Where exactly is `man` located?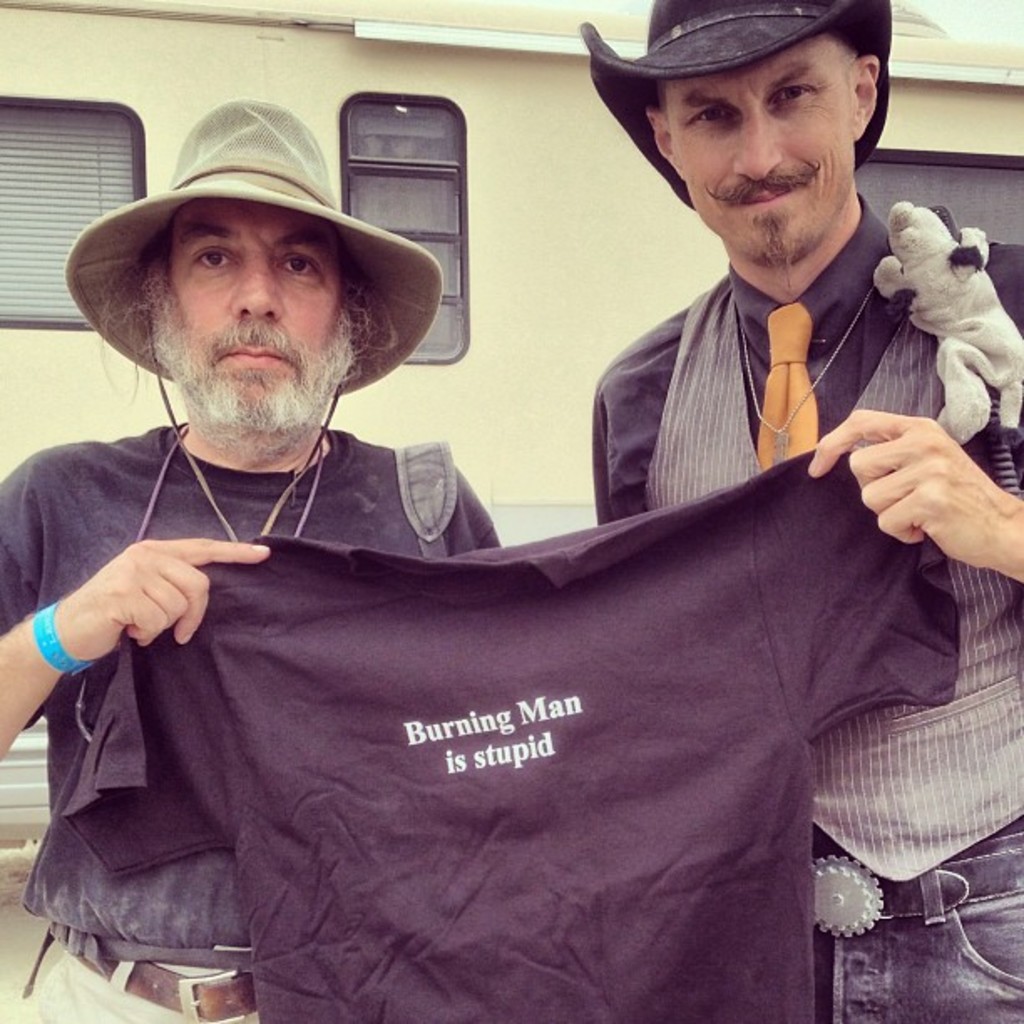
Its bounding box is l=0, t=94, r=504, b=1022.
